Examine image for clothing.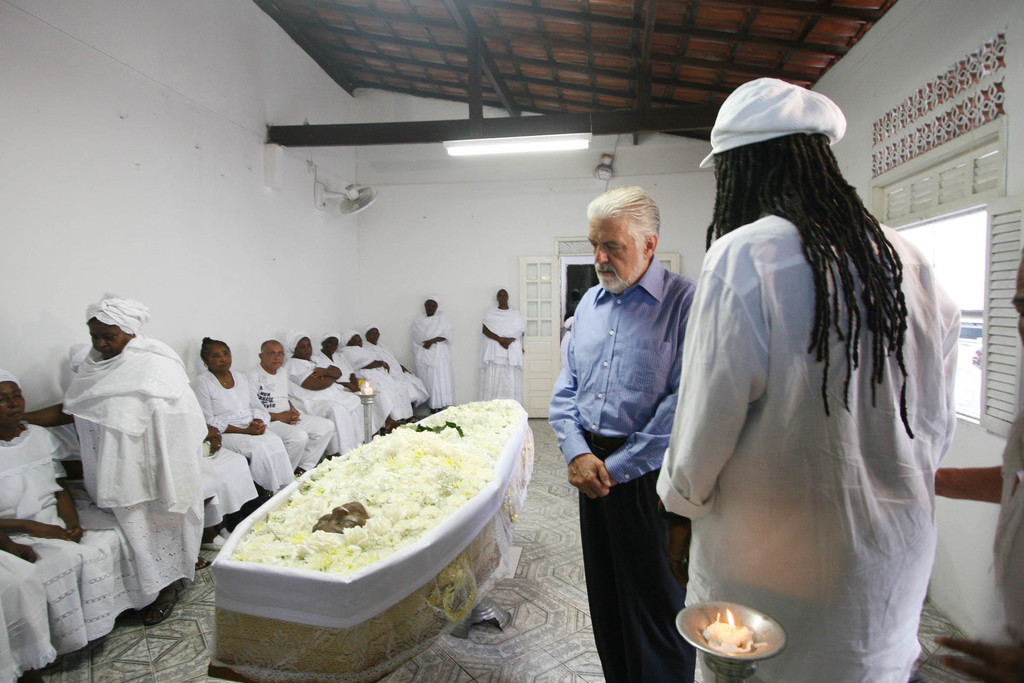
Examination result: bbox=(203, 445, 259, 525).
